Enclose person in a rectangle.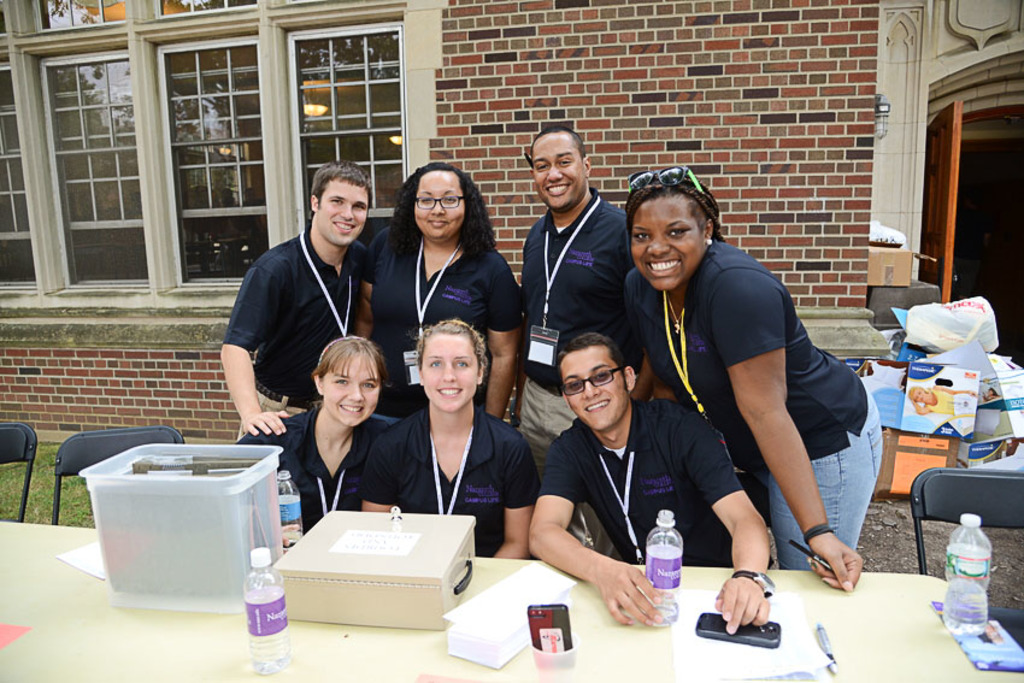
box(628, 173, 884, 593).
